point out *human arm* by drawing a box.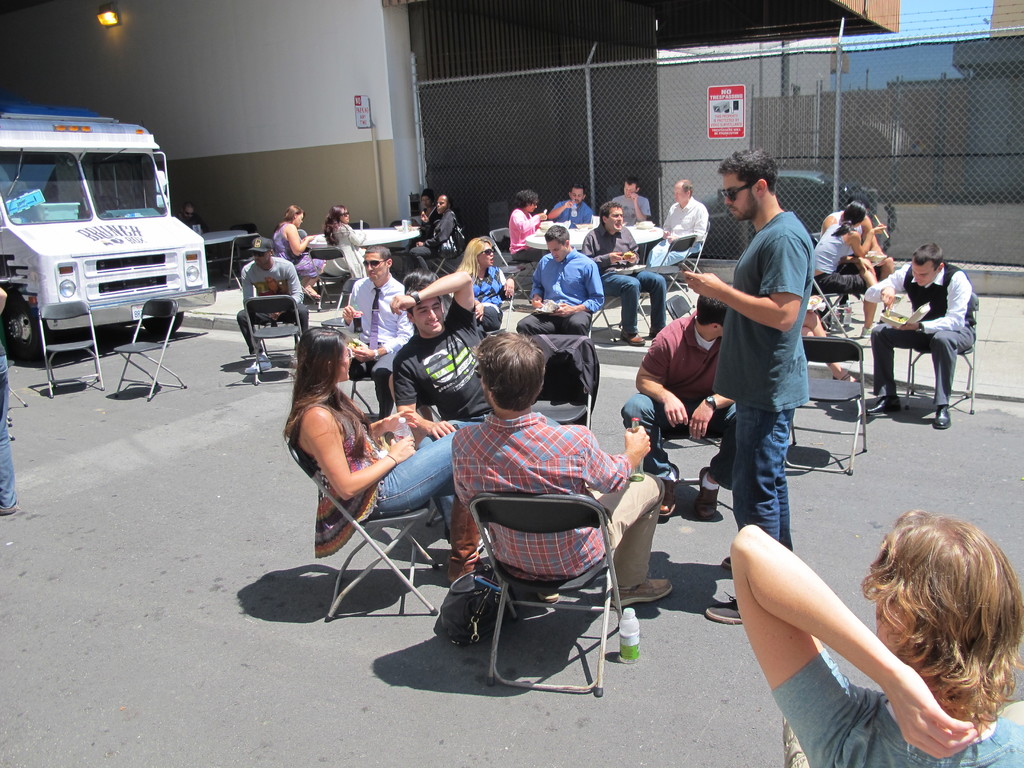
303, 408, 416, 504.
